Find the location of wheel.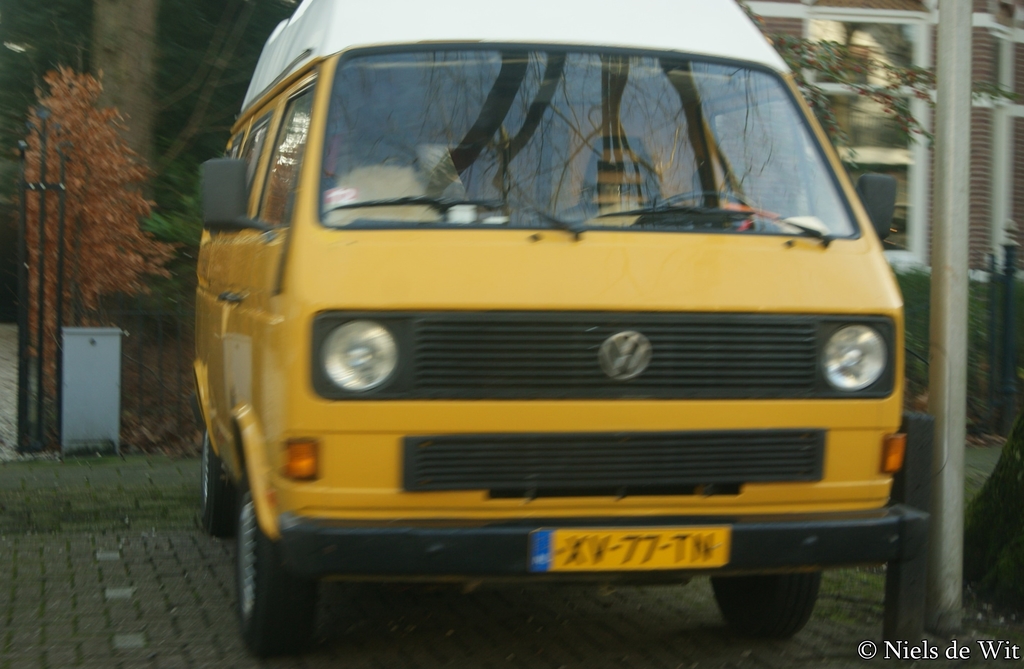
Location: bbox=(202, 428, 237, 534).
